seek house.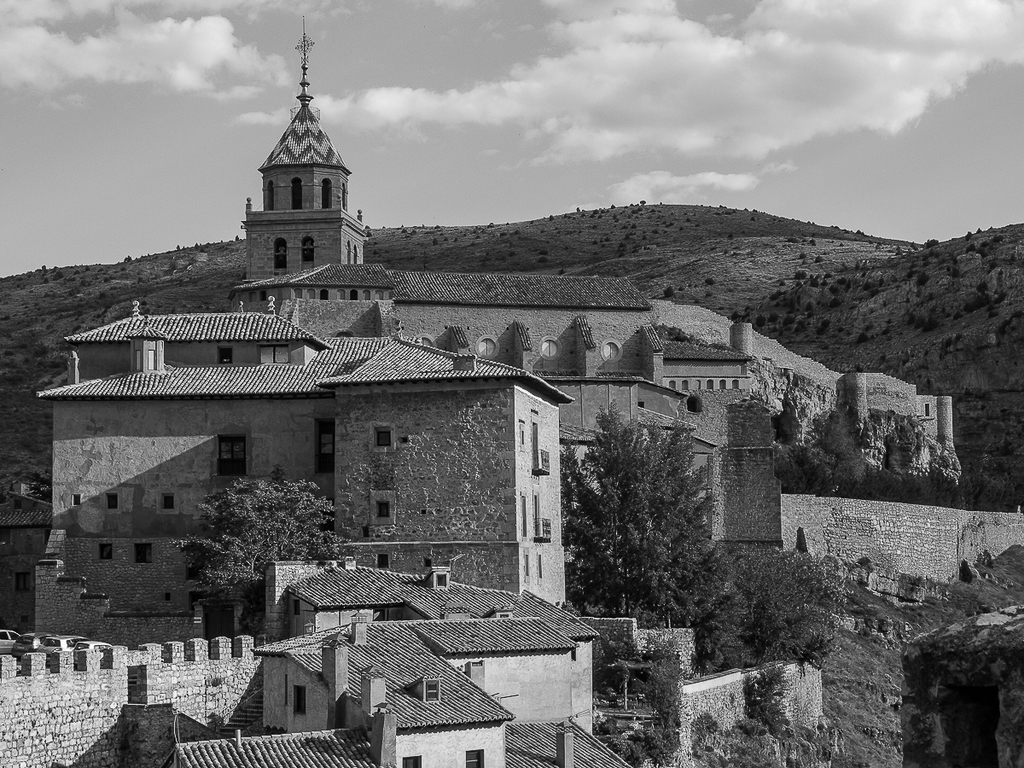
(39,294,607,628).
